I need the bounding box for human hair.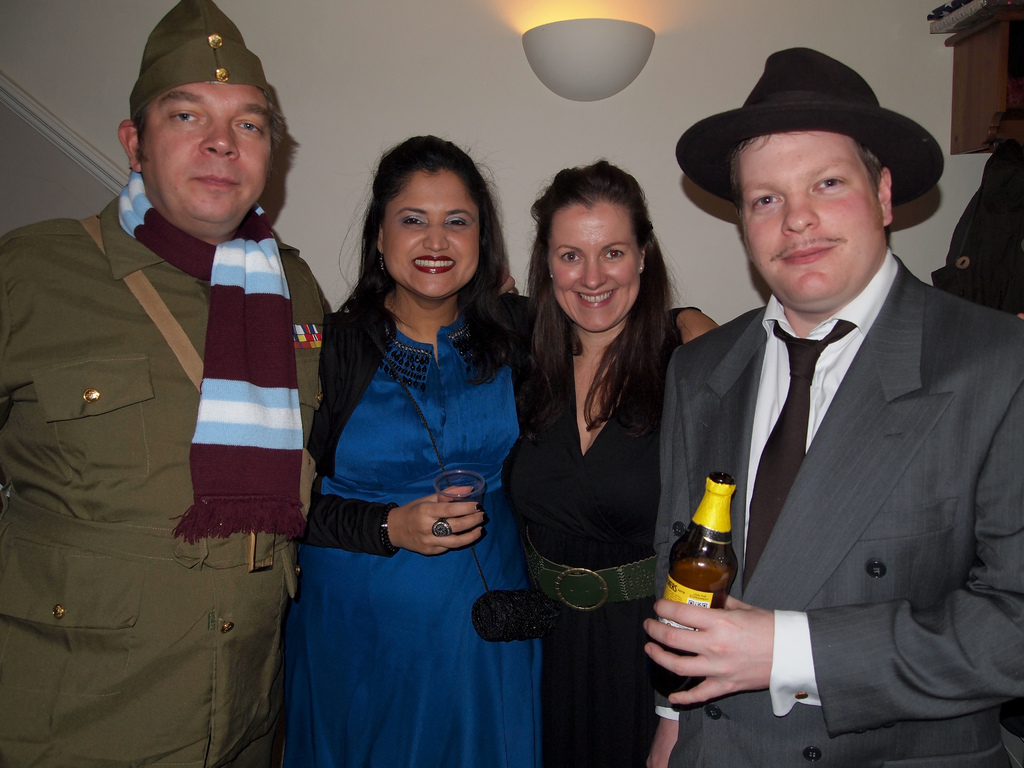
Here it is: 134 86 291 180.
